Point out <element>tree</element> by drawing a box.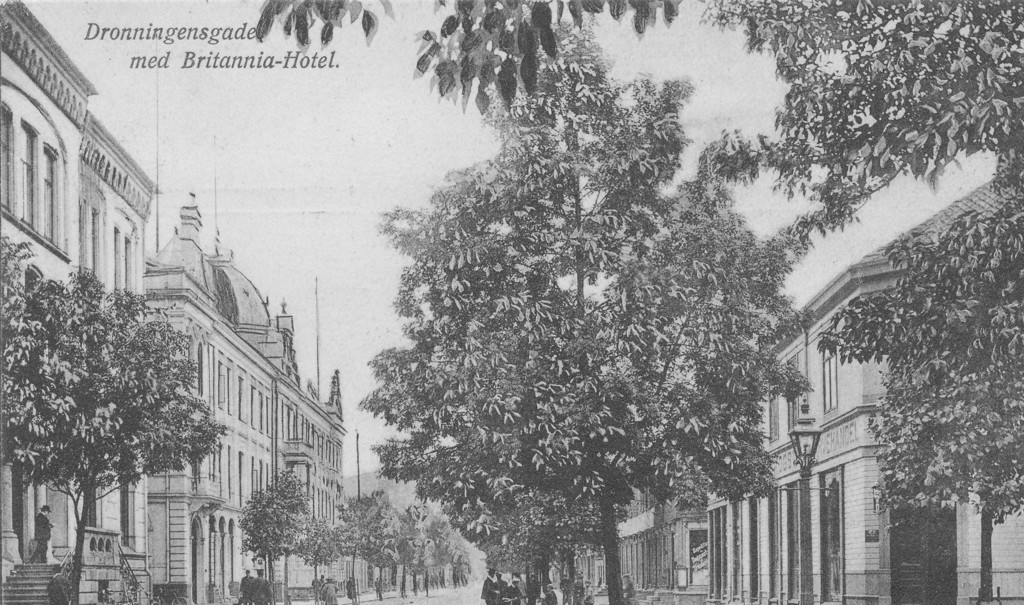
select_region(0, 250, 228, 596).
